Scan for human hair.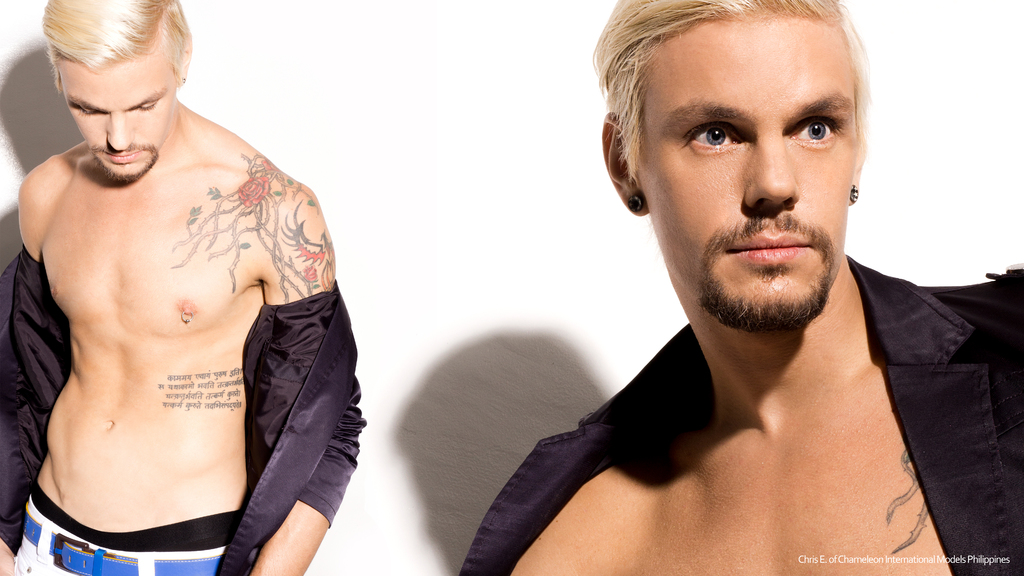
Scan result: box=[614, 0, 884, 189].
